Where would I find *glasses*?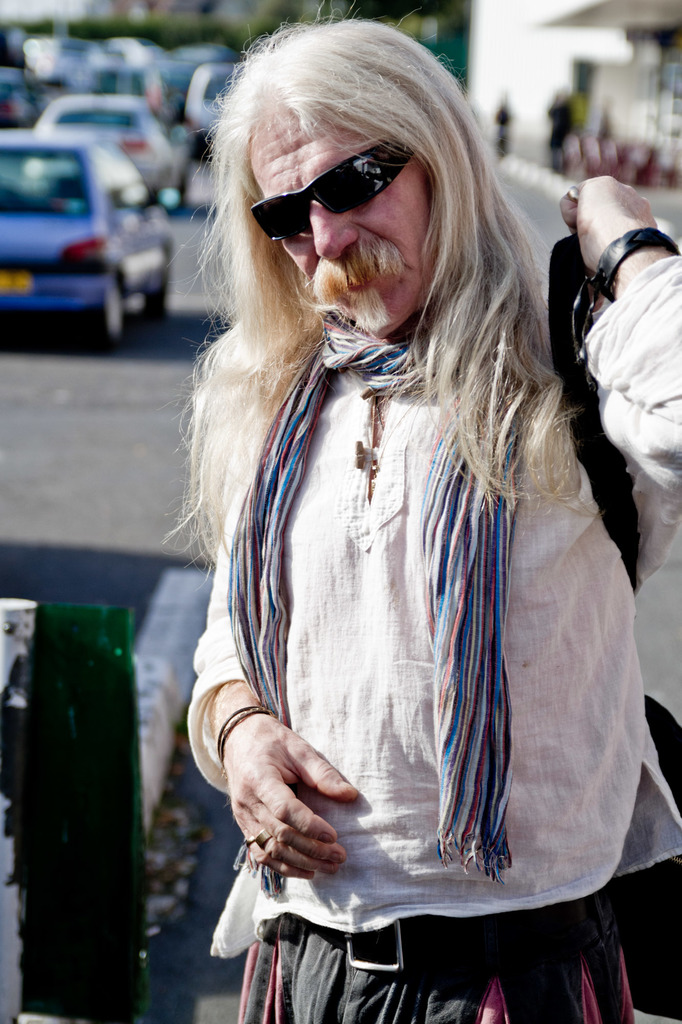
At crop(242, 138, 416, 235).
